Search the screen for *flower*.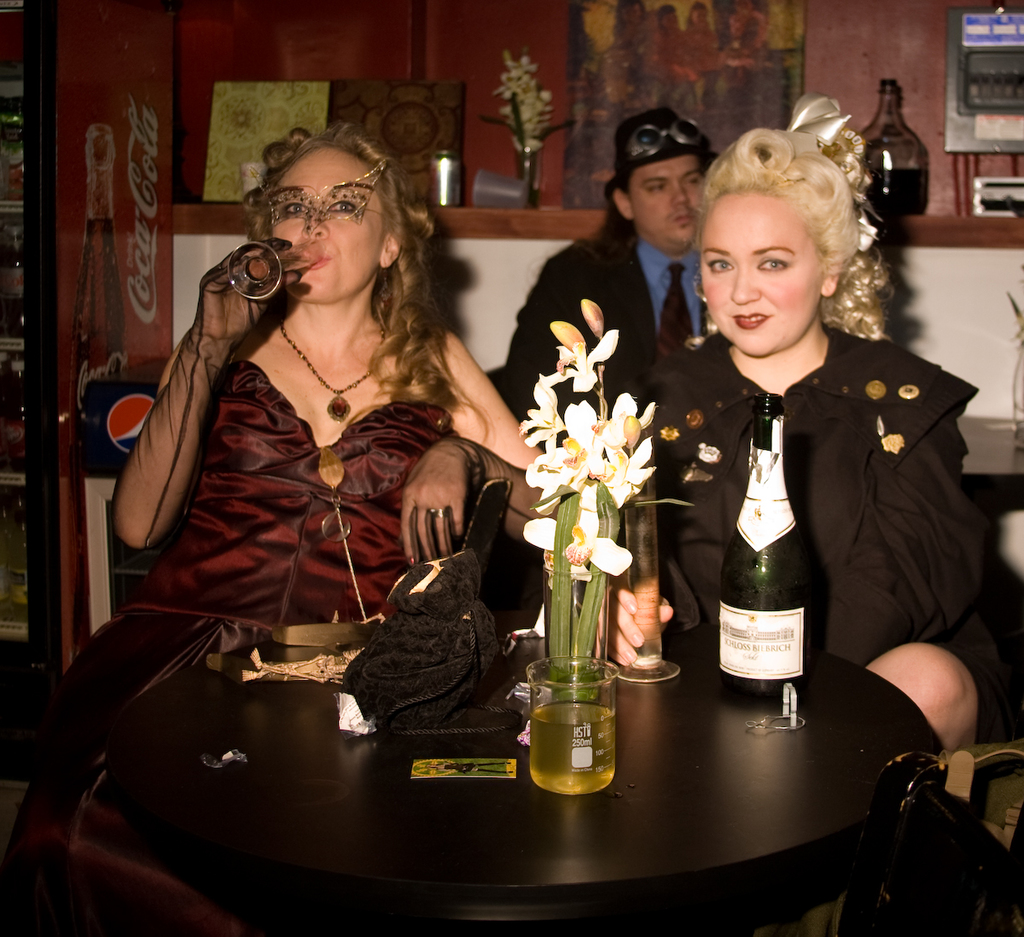
Found at pyautogui.locateOnScreen(517, 389, 572, 456).
